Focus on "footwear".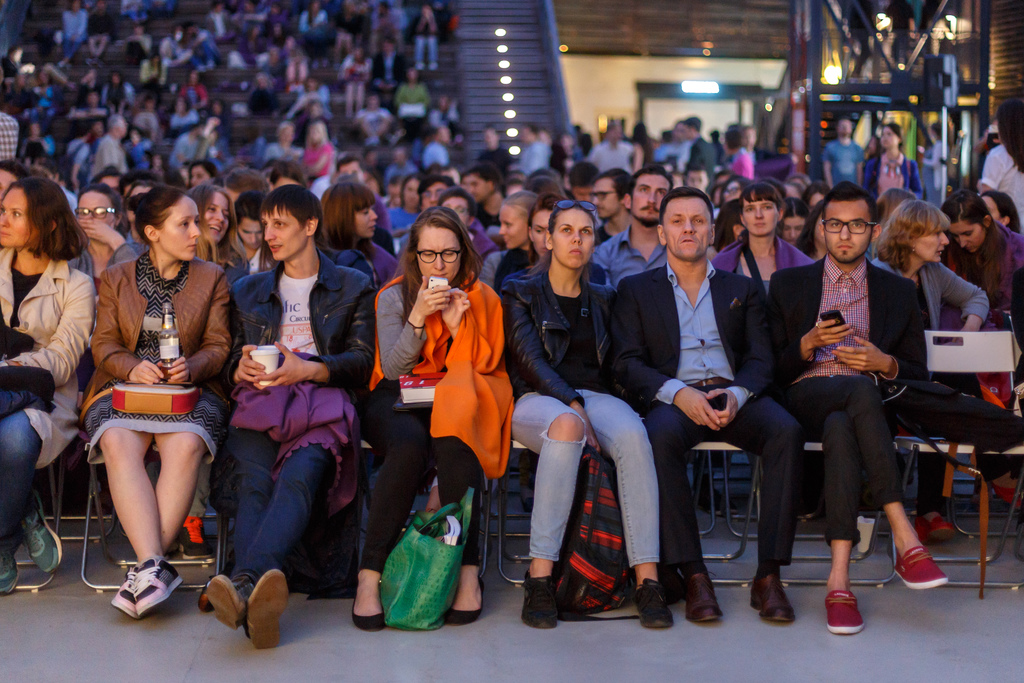
Focused at rect(751, 572, 797, 626).
